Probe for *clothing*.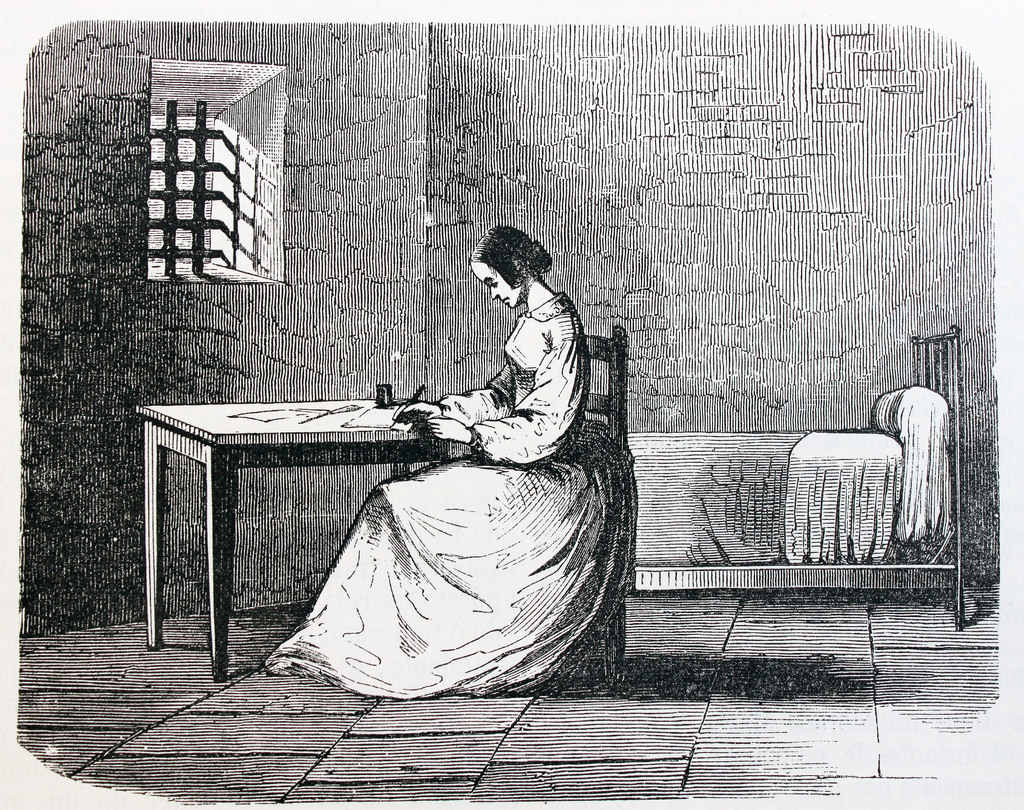
Probe result: 264:284:641:702.
